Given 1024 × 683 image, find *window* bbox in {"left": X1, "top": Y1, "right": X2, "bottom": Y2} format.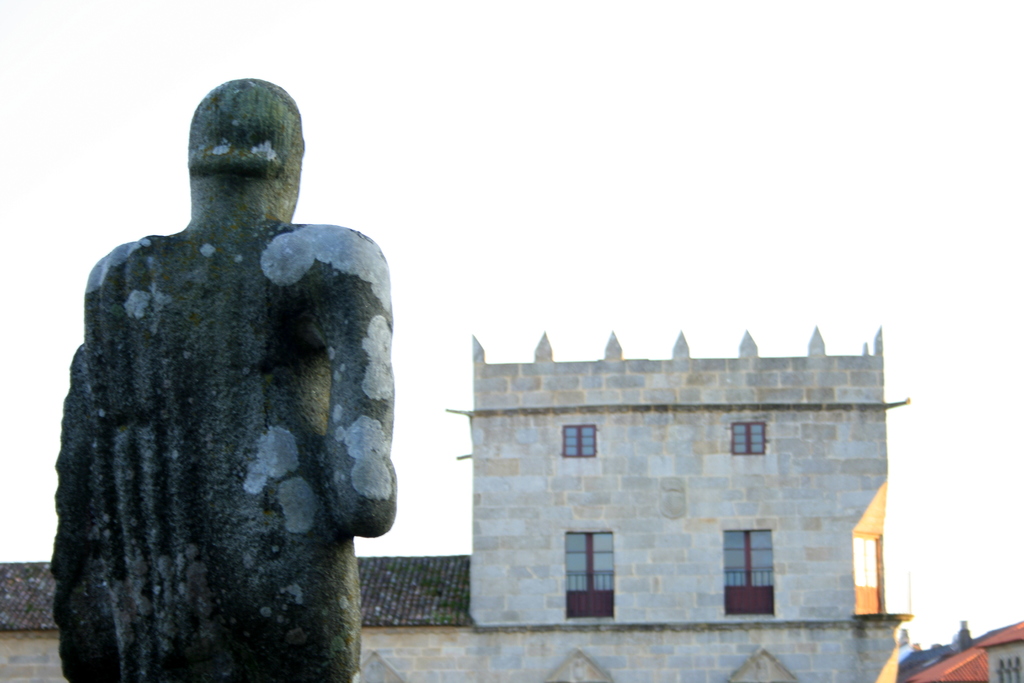
{"left": 571, "top": 533, "right": 632, "bottom": 619}.
